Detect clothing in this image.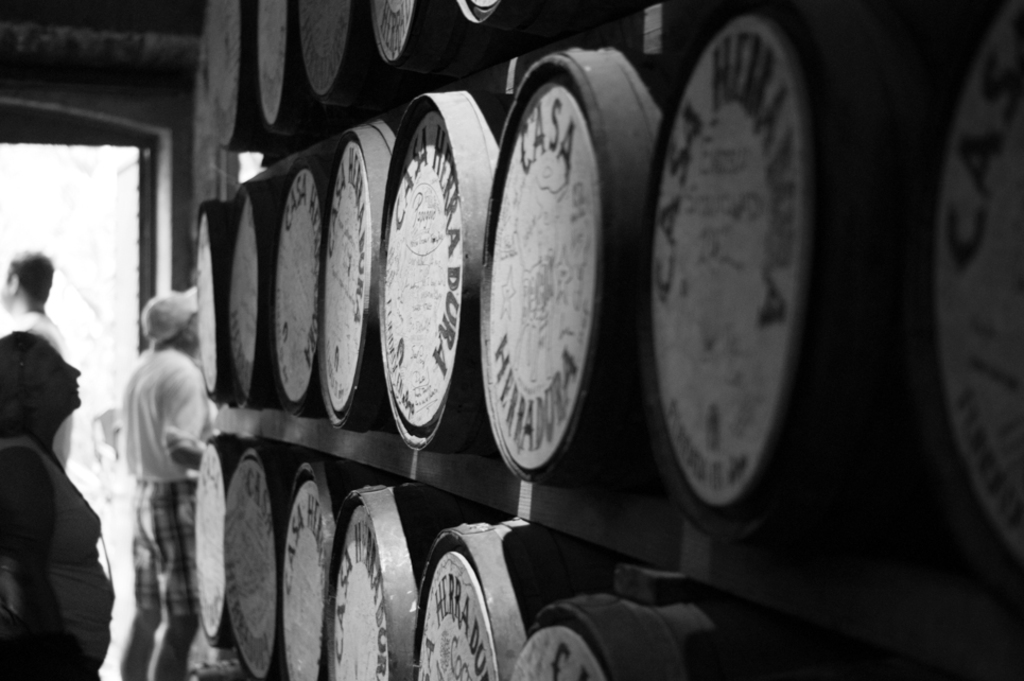
Detection: 0,435,114,680.
